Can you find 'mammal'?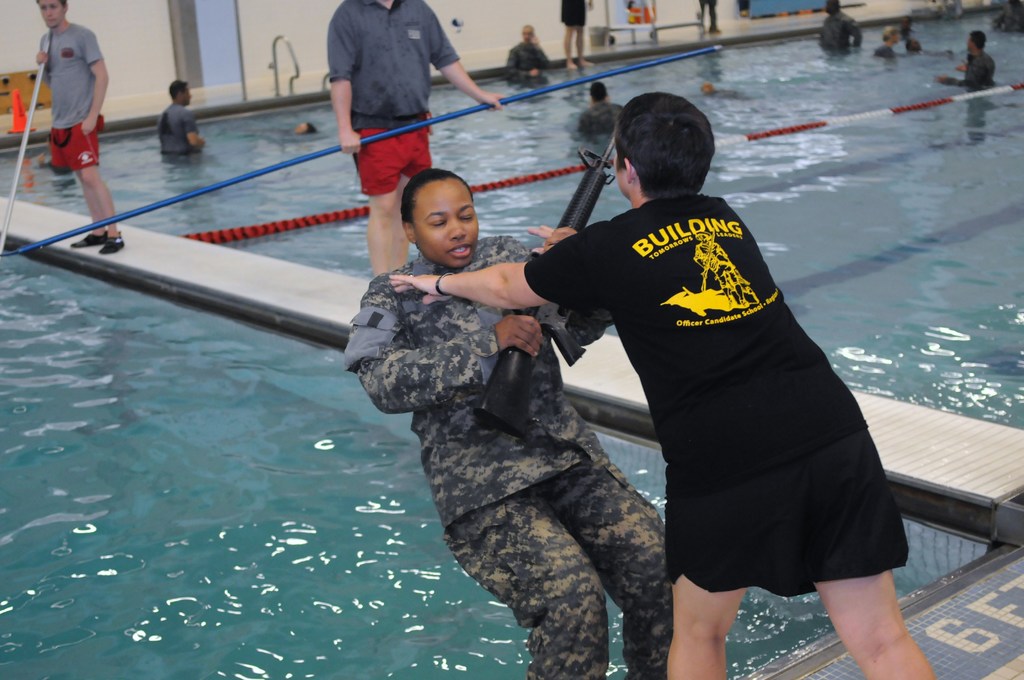
Yes, bounding box: rect(34, 0, 110, 253).
